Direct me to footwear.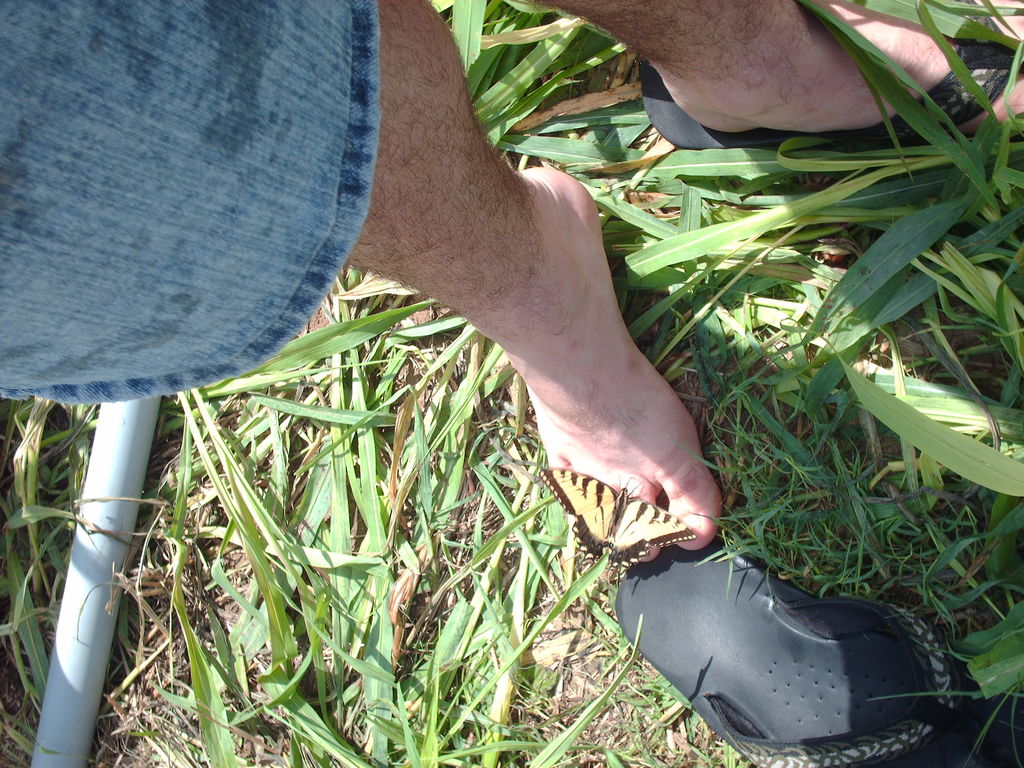
Direction: detection(643, 0, 1023, 146).
